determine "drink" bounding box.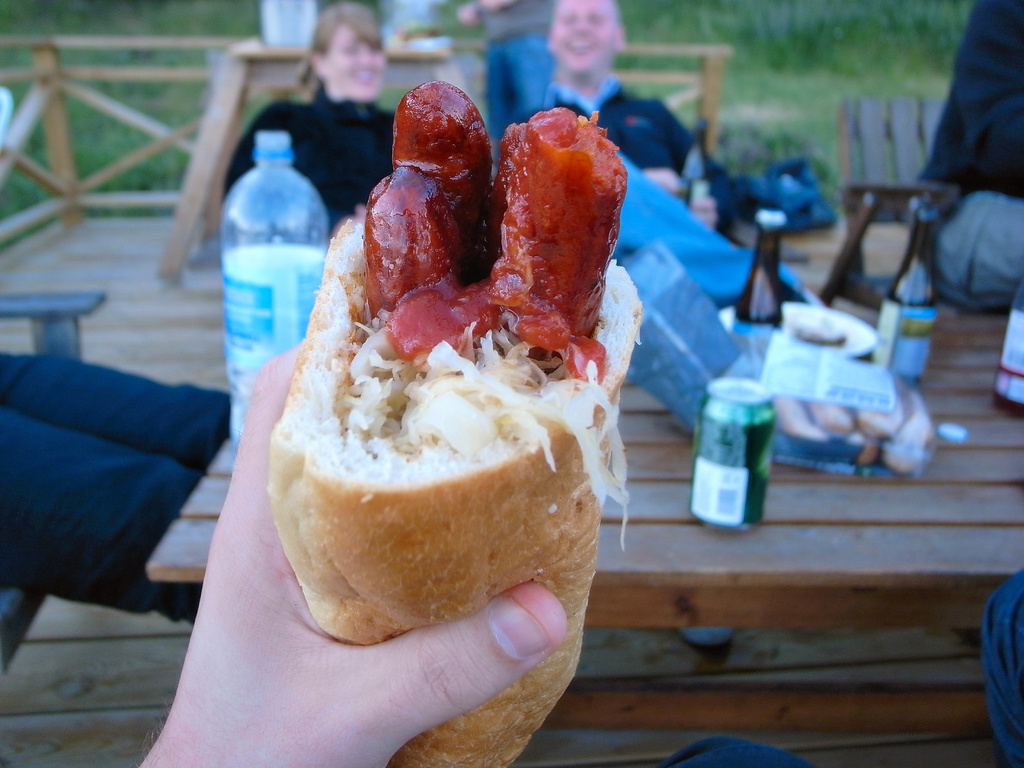
Determined: (880,230,934,400).
